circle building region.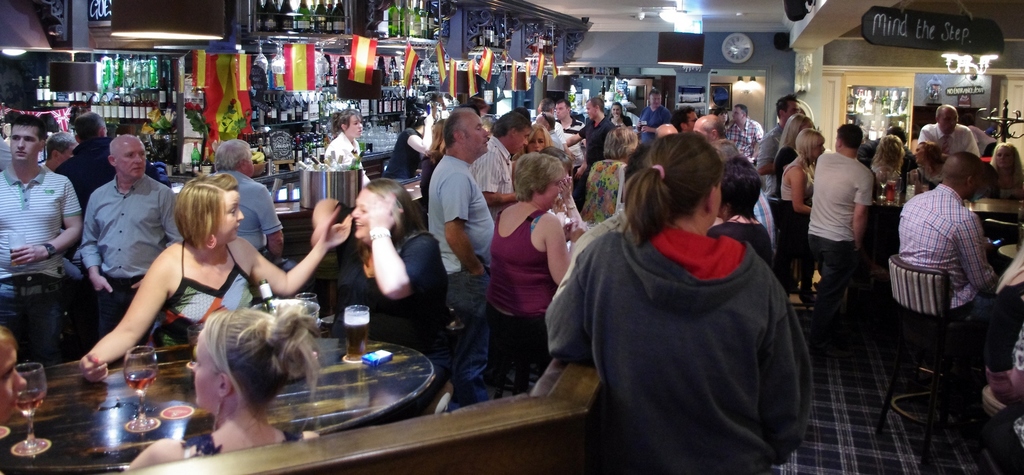
Region: [x1=0, y1=1, x2=1023, y2=474].
